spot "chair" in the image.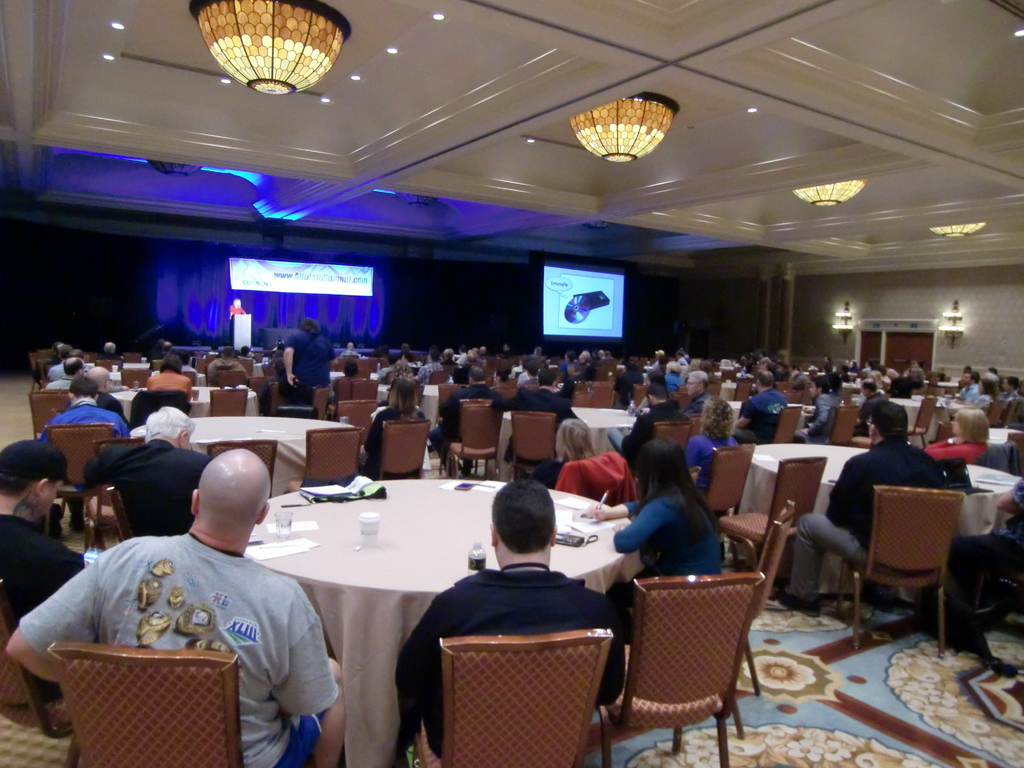
"chair" found at BBox(340, 398, 381, 443).
